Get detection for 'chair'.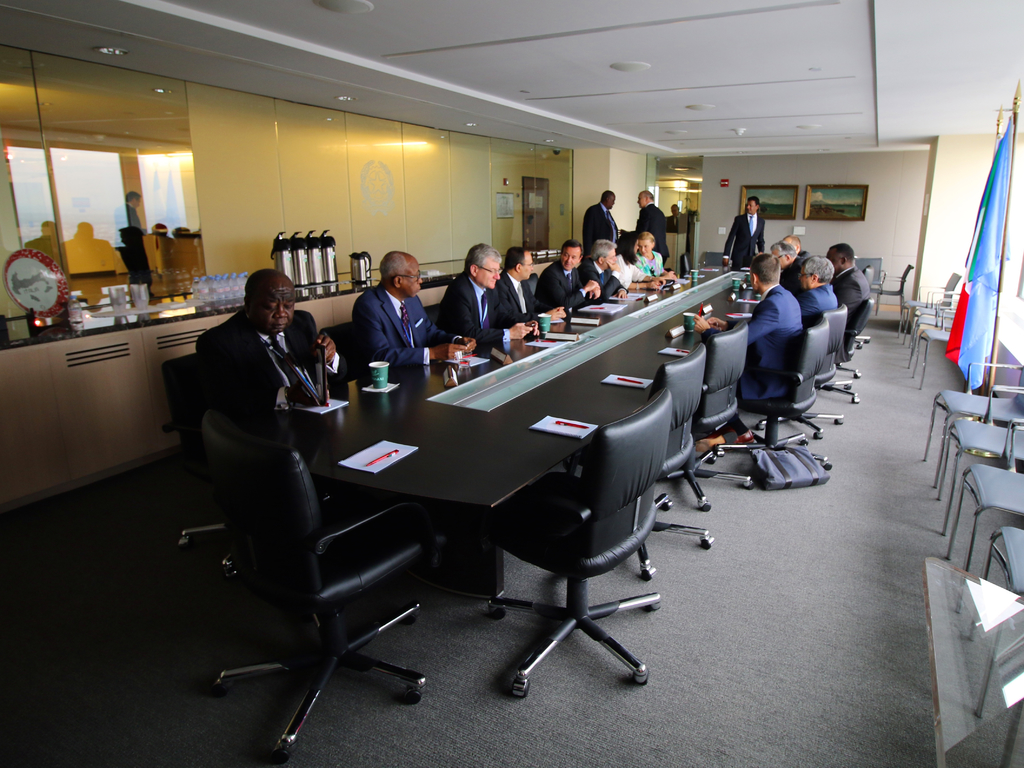
Detection: [906, 284, 969, 360].
